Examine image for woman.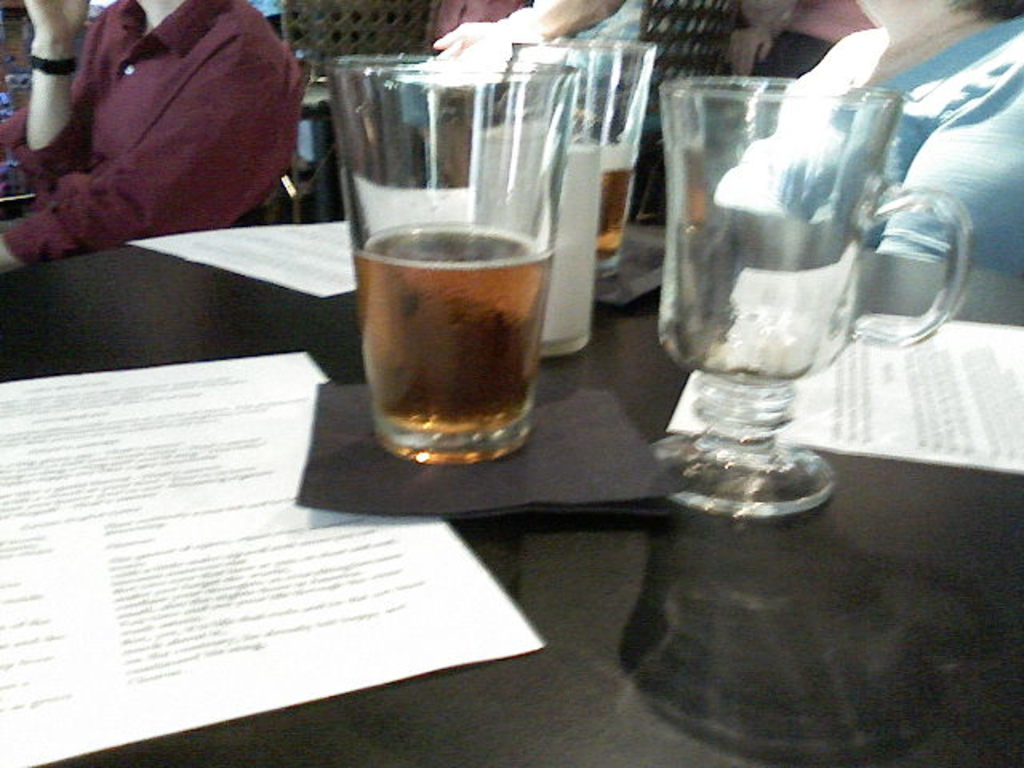
Examination result: {"x1": 712, "y1": 0, "x2": 1022, "y2": 280}.
